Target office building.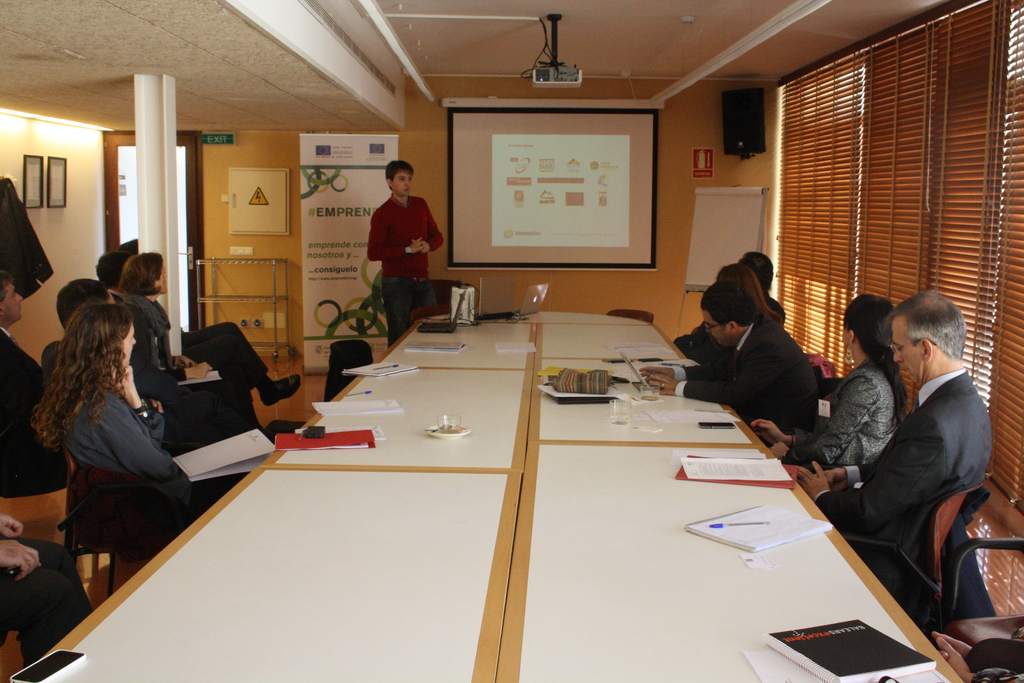
Target region: 0,0,1023,682.
